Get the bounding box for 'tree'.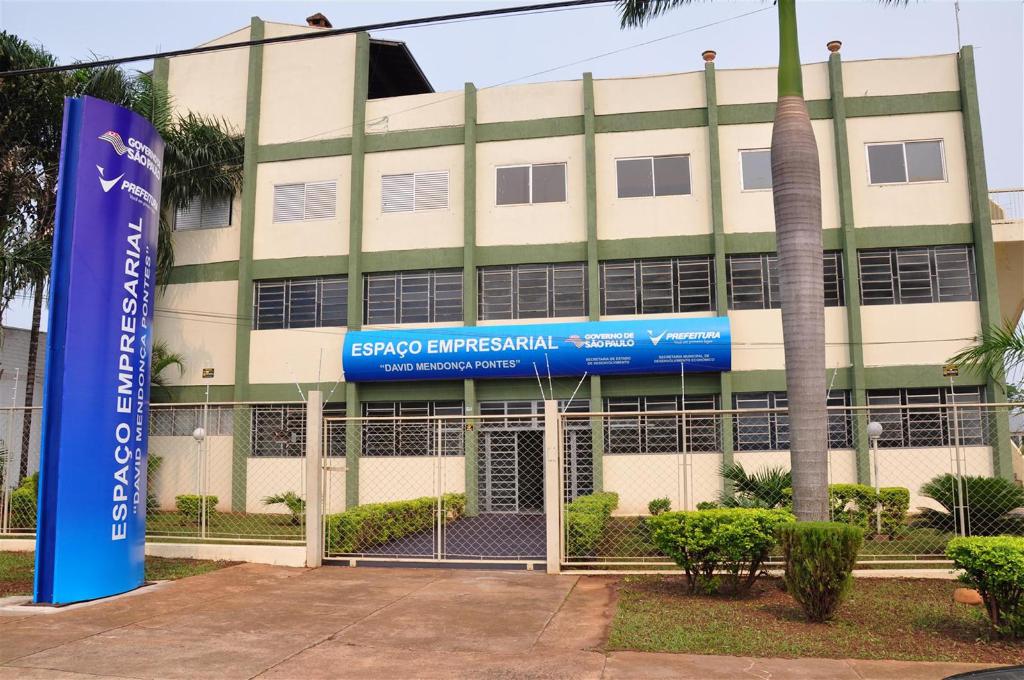
detection(607, 0, 918, 527).
